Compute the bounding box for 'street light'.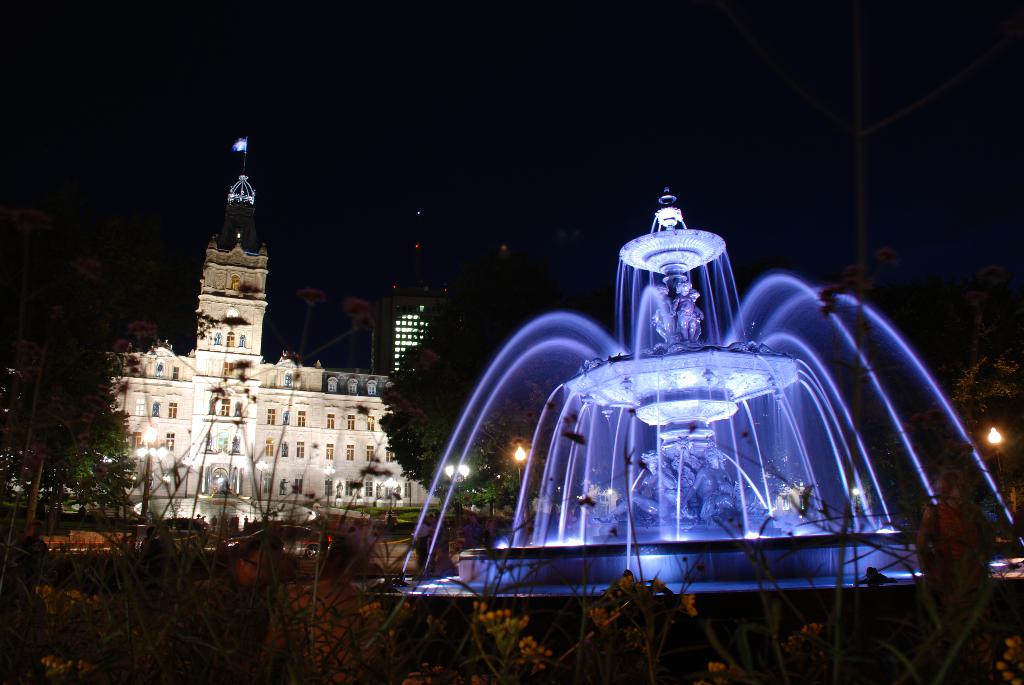
[511, 443, 526, 496].
